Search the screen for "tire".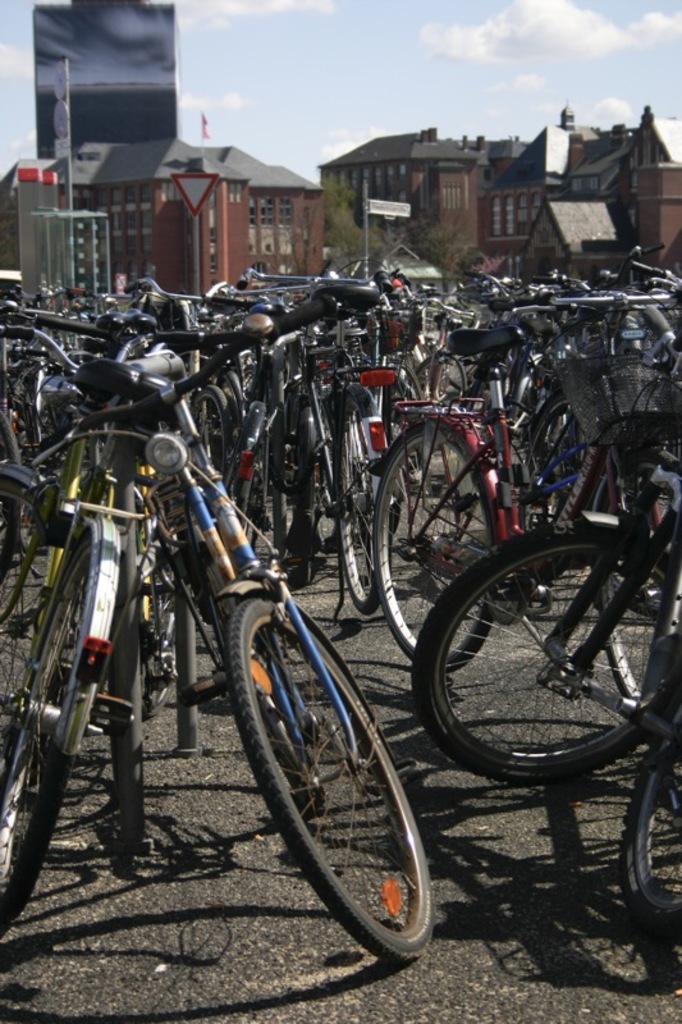
Found at 223,594,432,960.
